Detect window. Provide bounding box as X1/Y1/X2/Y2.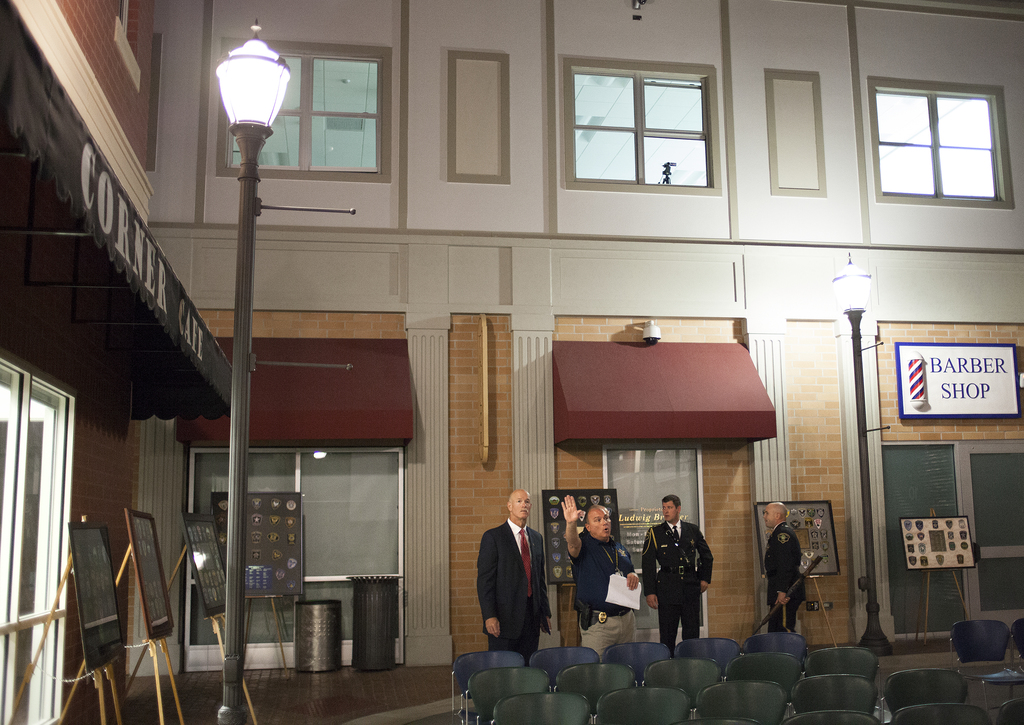
0/366/73/724.
